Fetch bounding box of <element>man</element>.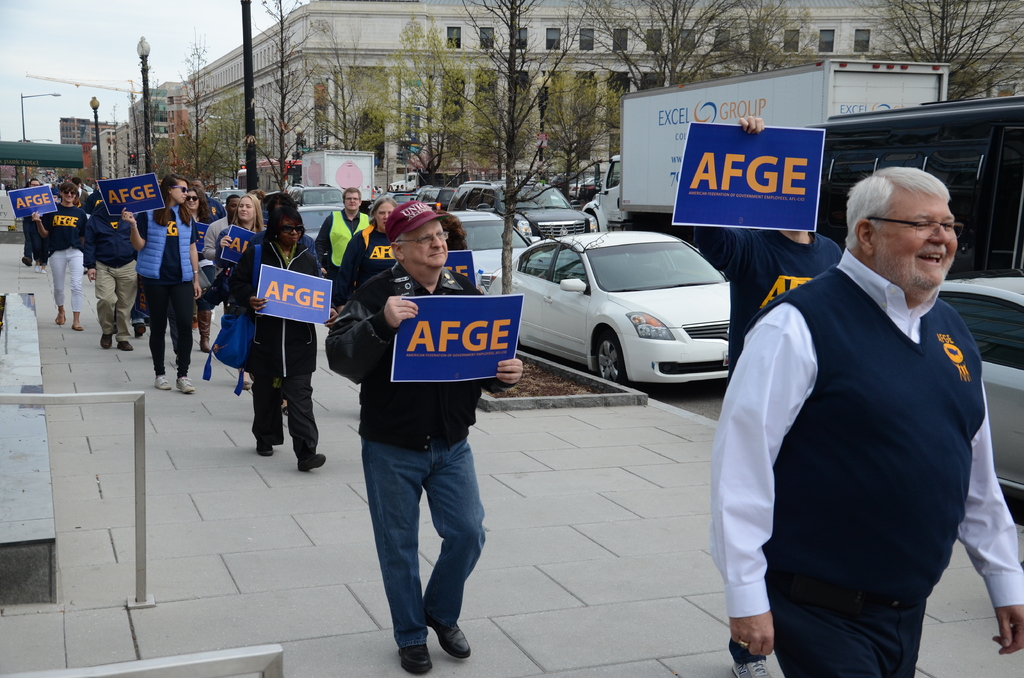
Bbox: (x1=326, y1=204, x2=524, y2=673).
